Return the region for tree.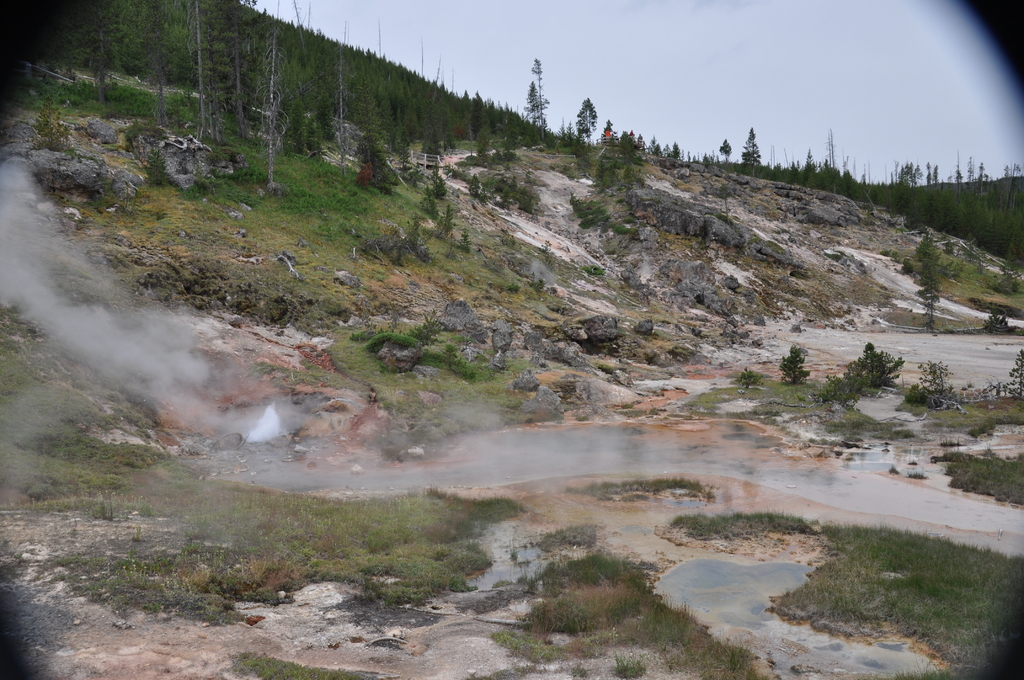
region(892, 156, 913, 187).
